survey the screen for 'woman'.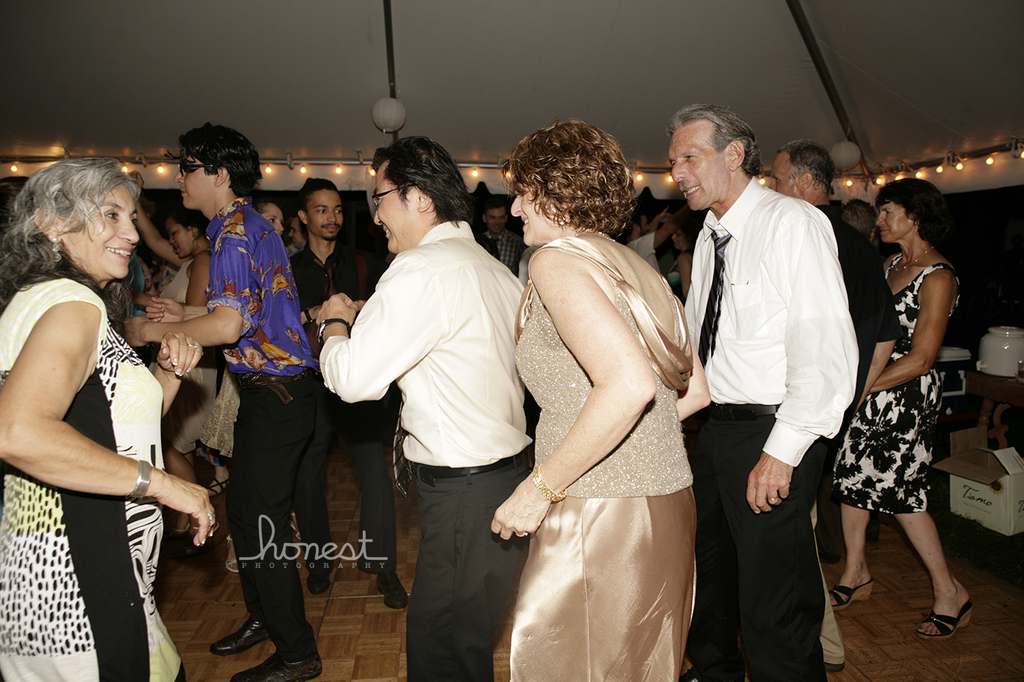
Survey found: 0, 147, 216, 681.
